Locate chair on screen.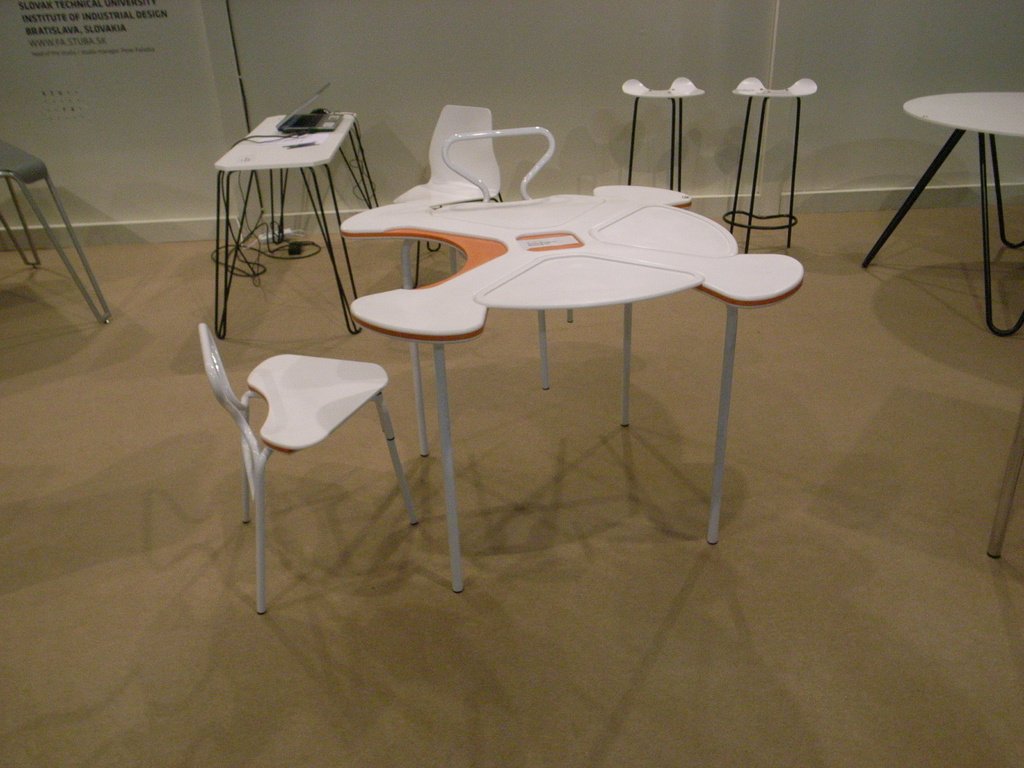
On screen at {"left": 192, "top": 274, "right": 426, "bottom": 604}.
